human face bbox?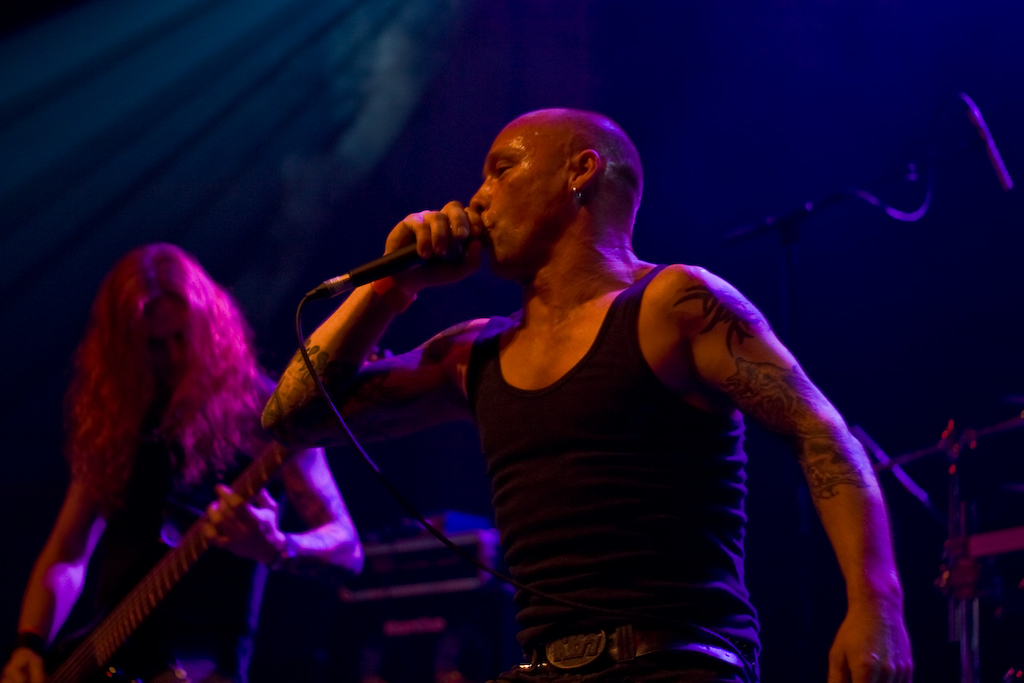
<box>472,118,570,264</box>
